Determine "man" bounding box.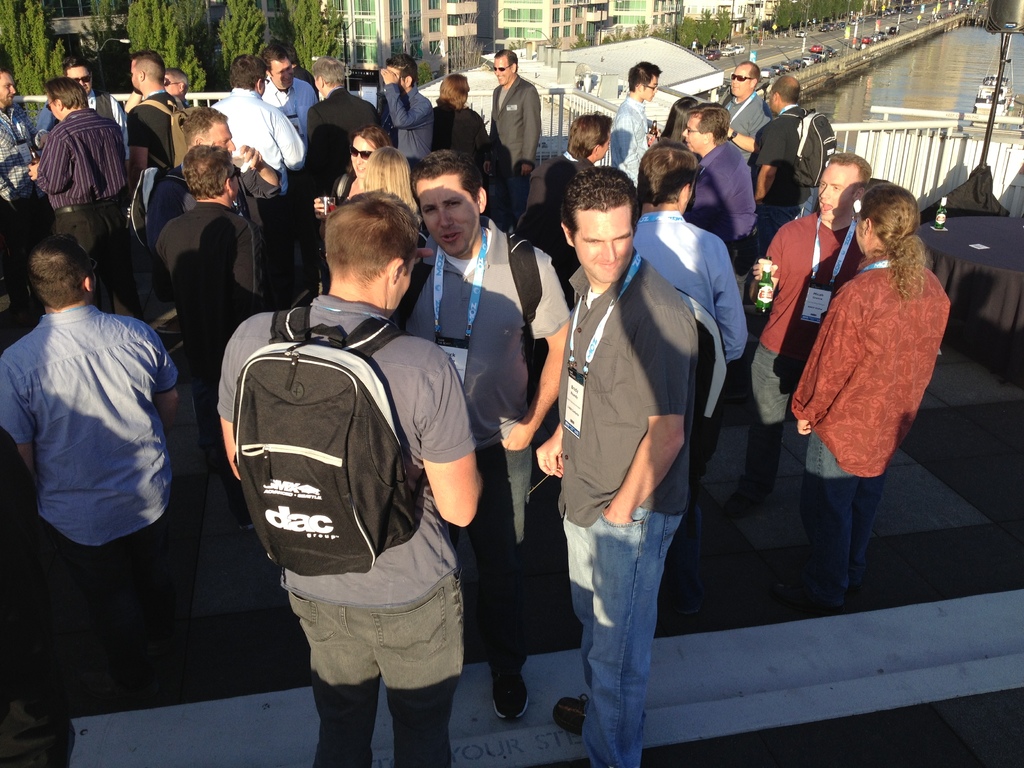
Determined: <region>665, 106, 760, 351</region>.
